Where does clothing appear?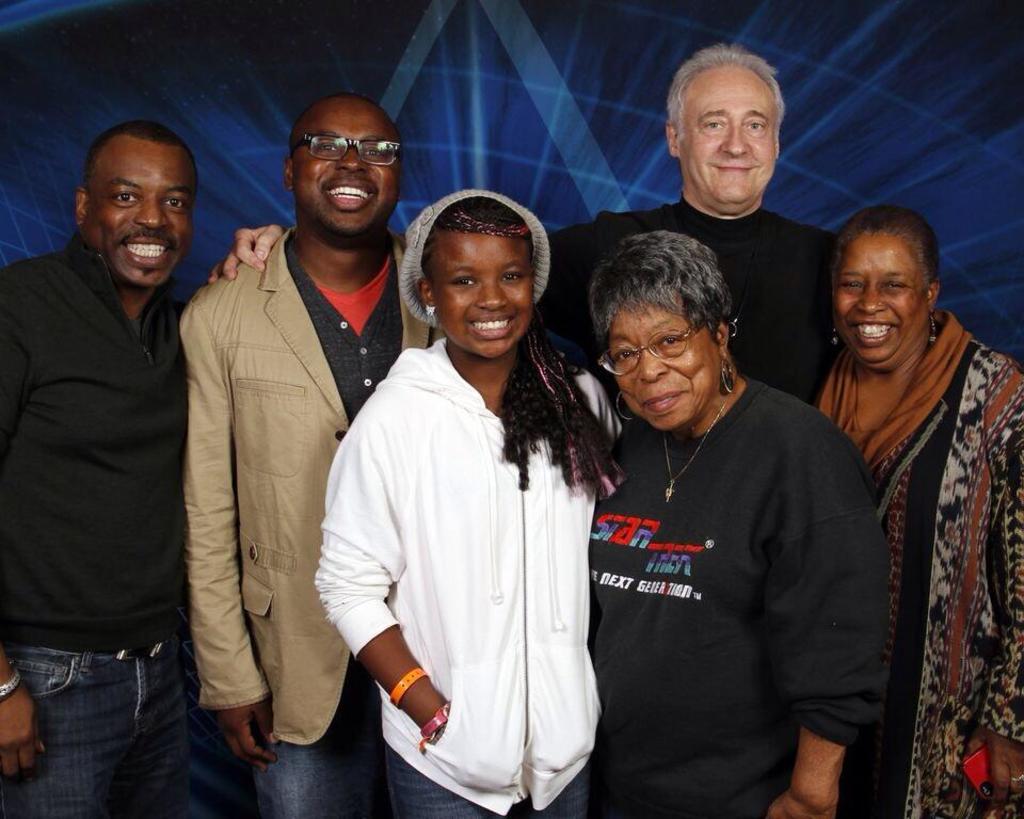
Appears at rect(550, 220, 830, 448).
